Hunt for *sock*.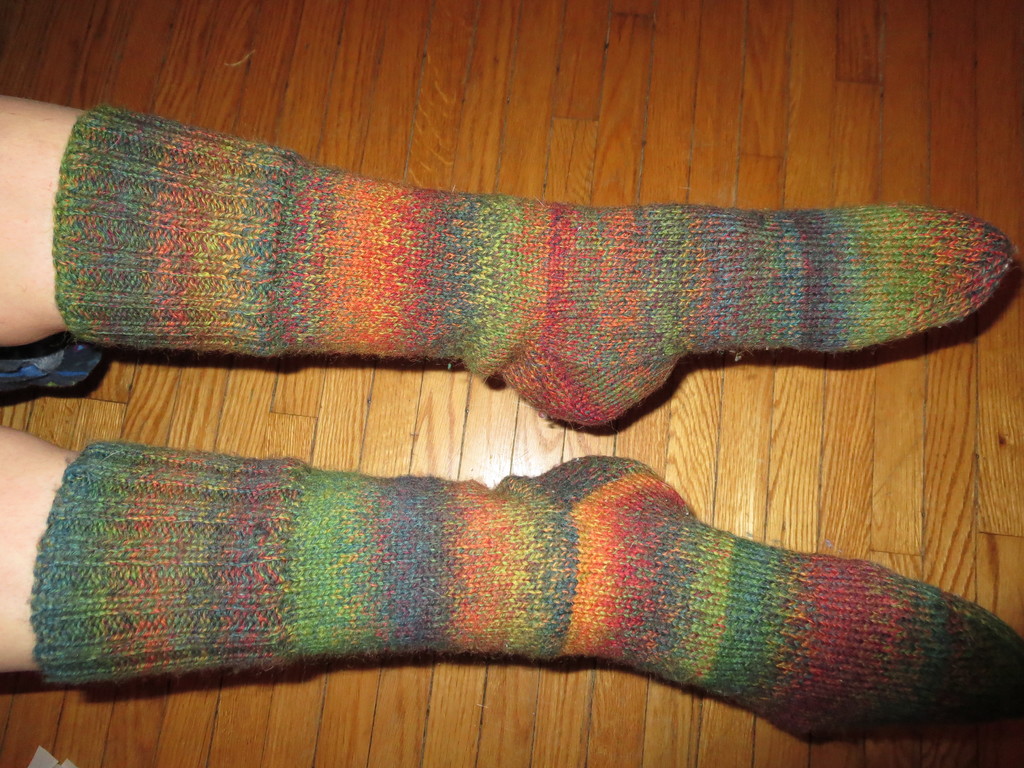
Hunted down at (left=52, top=97, right=1013, bottom=428).
